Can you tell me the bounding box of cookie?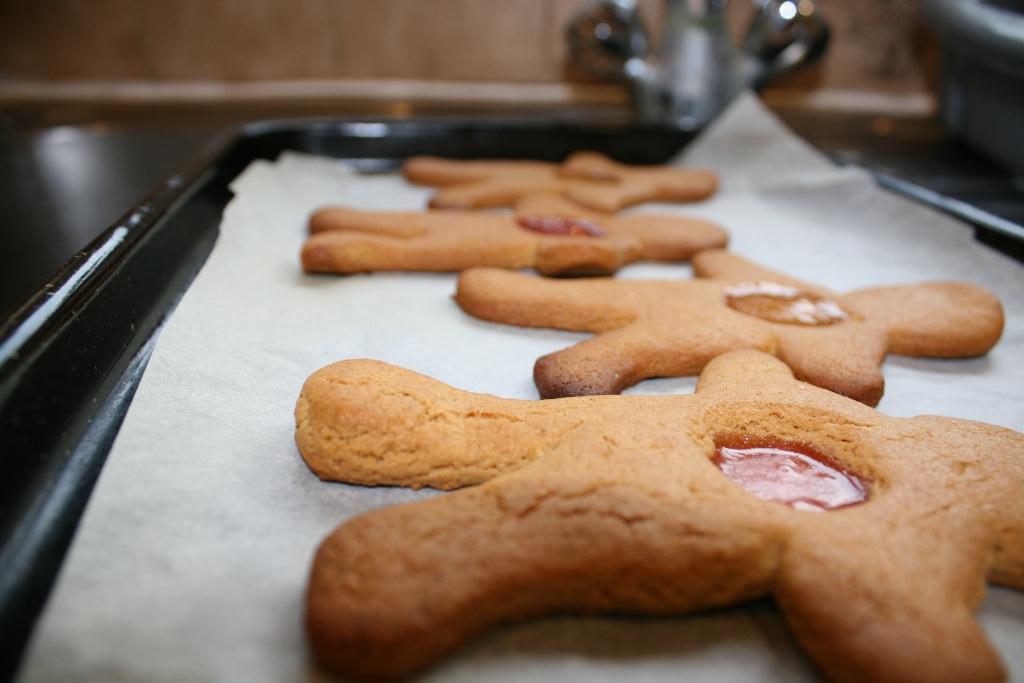
403/148/720/215.
